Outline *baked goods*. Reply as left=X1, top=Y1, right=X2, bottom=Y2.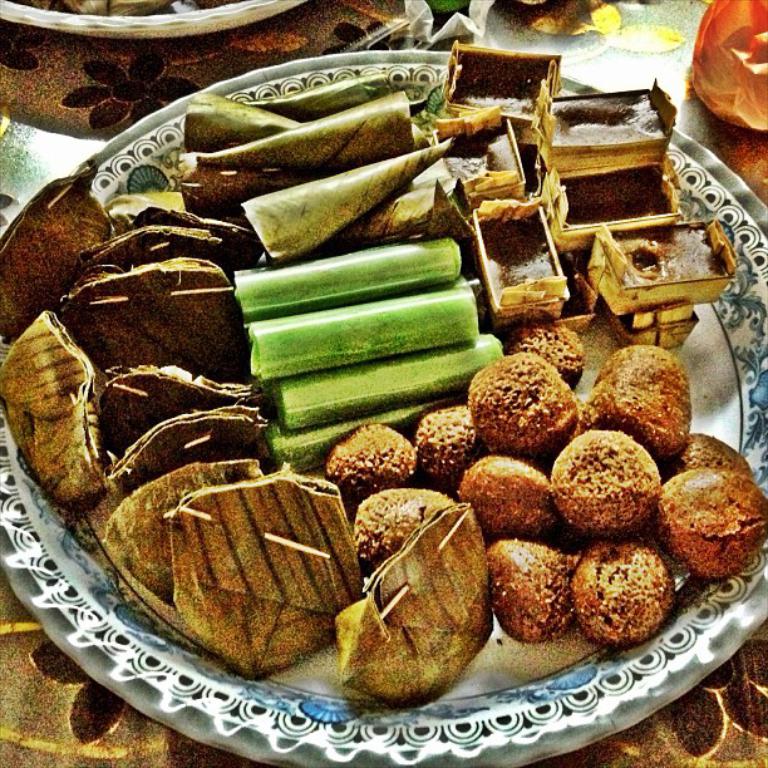
left=488, top=541, right=572, bottom=646.
